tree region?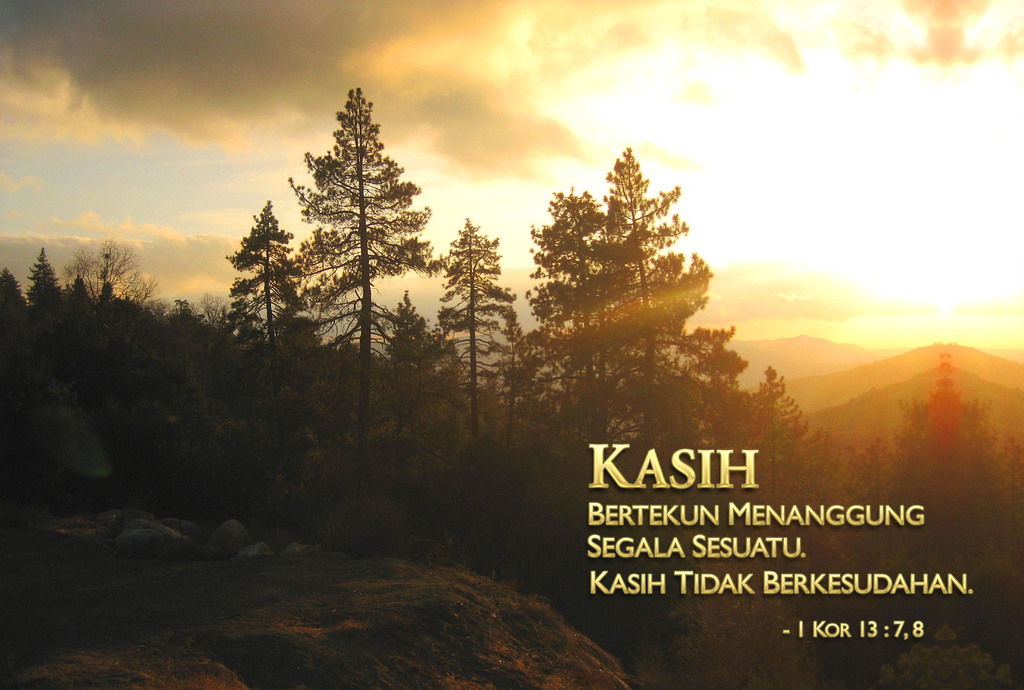
{"x1": 299, "y1": 77, "x2": 431, "y2": 464}
